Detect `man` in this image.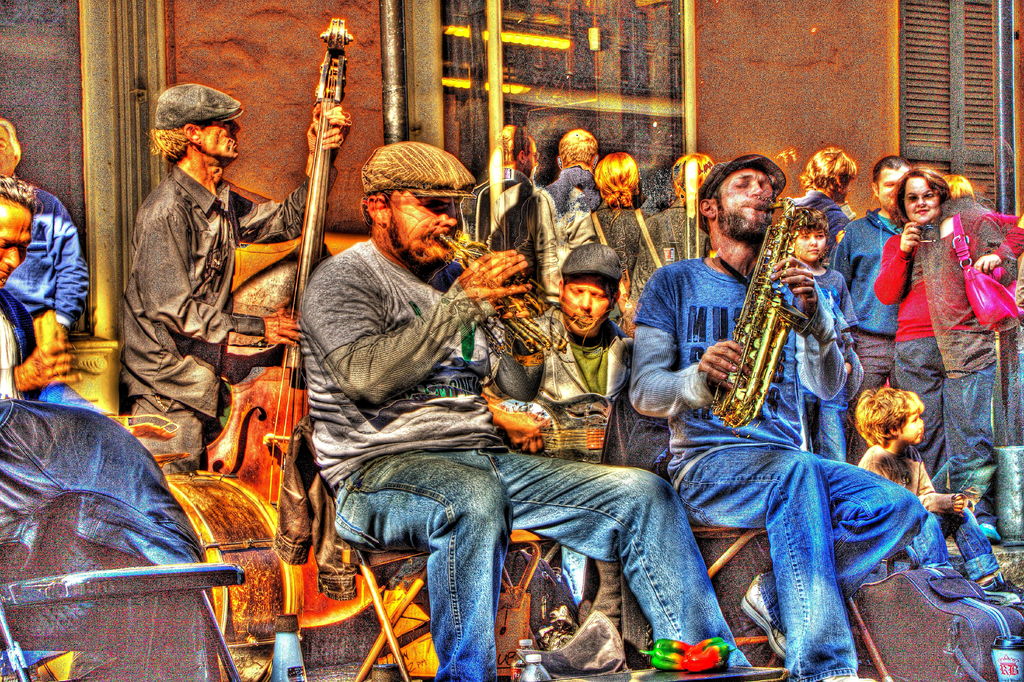
Detection: 781/143/866/271.
